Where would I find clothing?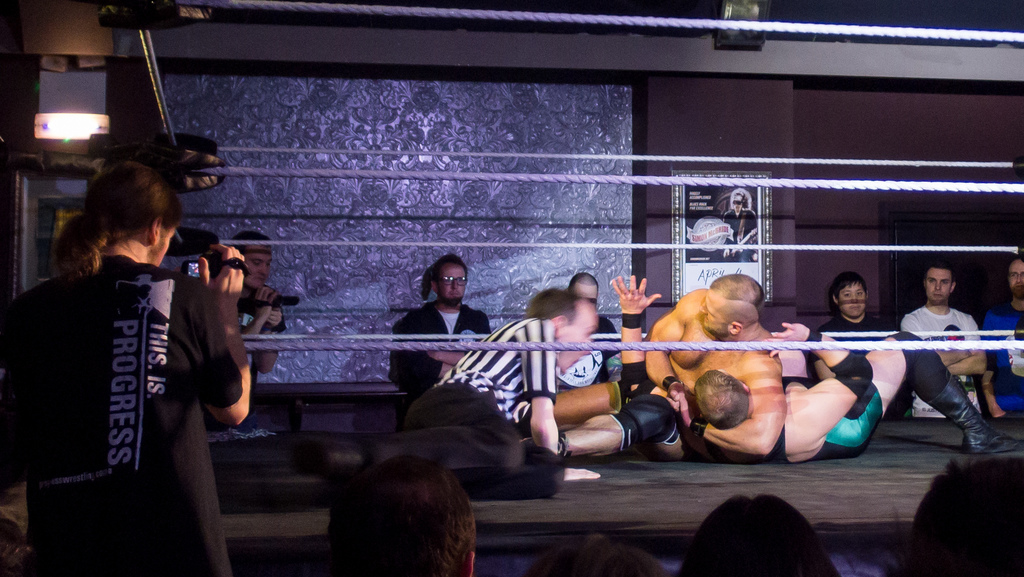
At {"x1": 0, "y1": 250, "x2": 246, "y2": 576}.
